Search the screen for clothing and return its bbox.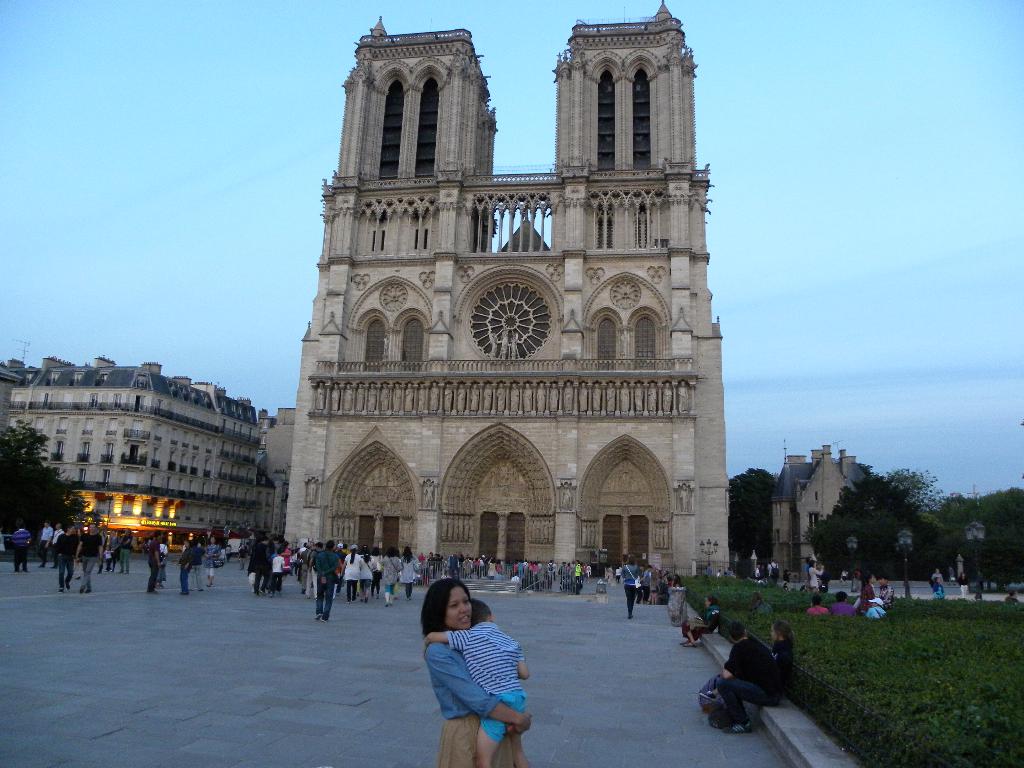
Found: 425 639 529 767.
